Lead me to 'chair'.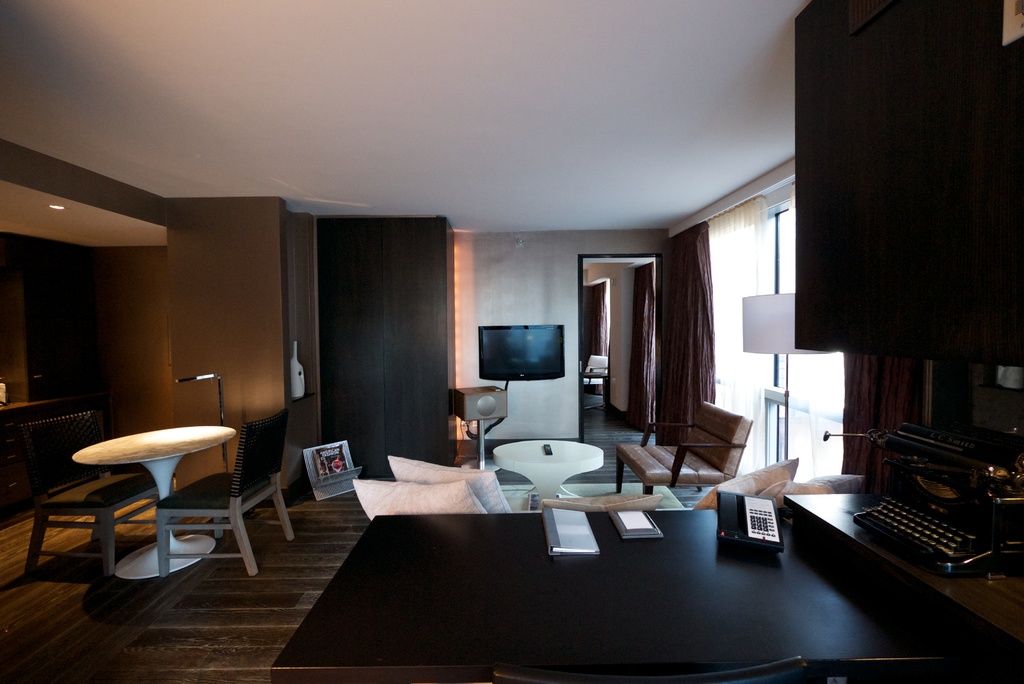
Lead to <bbox>18, 405, 160, 579</bbox>.
